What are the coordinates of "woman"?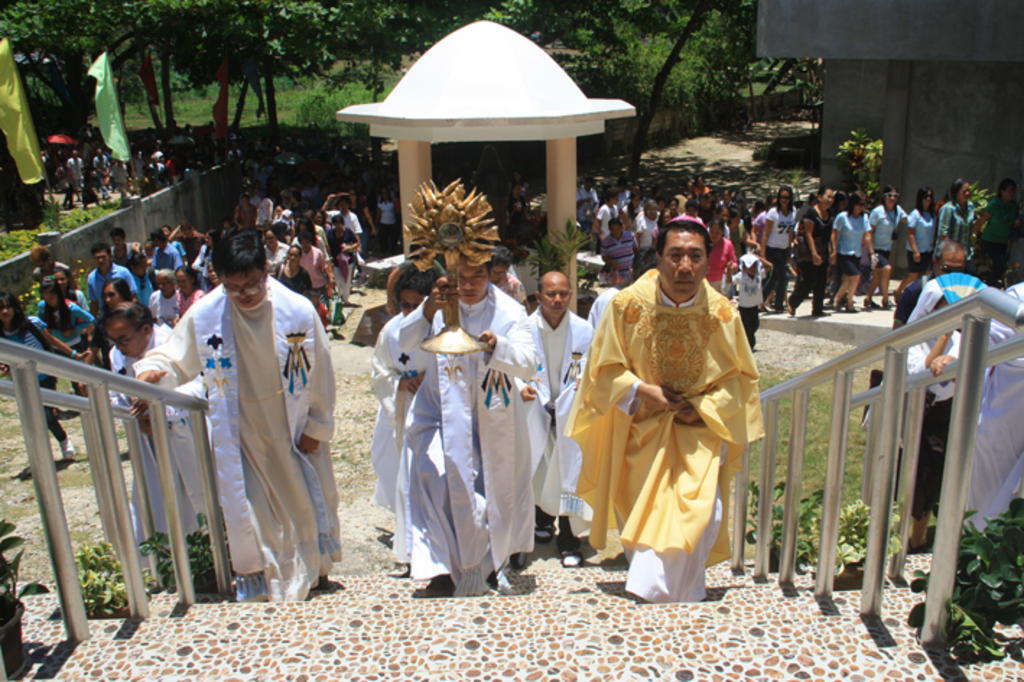
[703, 215, 737, 288].
